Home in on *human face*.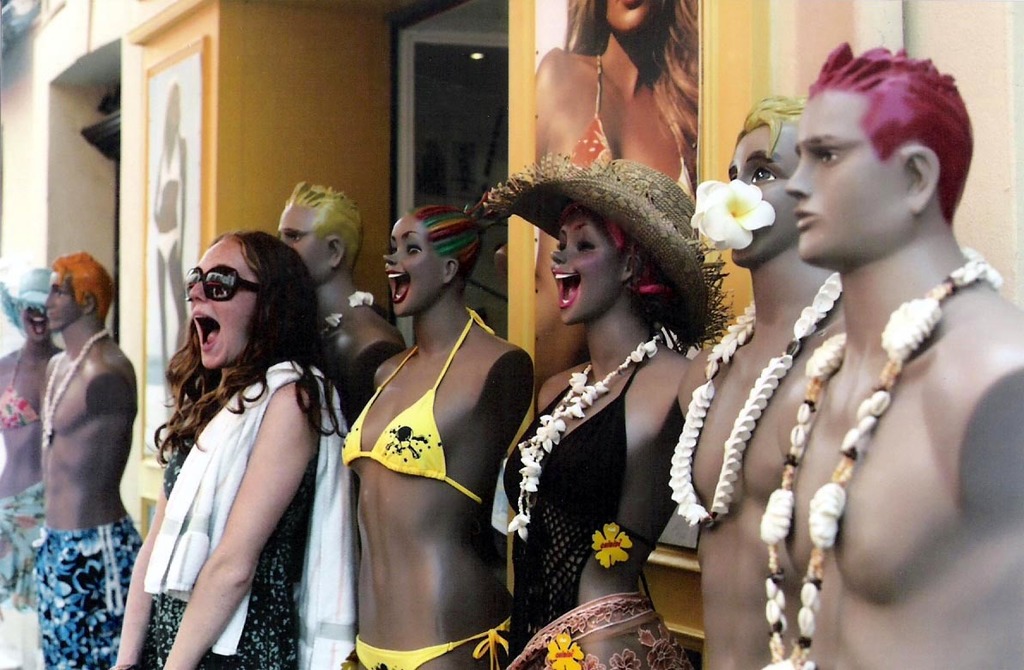
Homed in at x1=732 y1=129 x2=799 y2=261.
